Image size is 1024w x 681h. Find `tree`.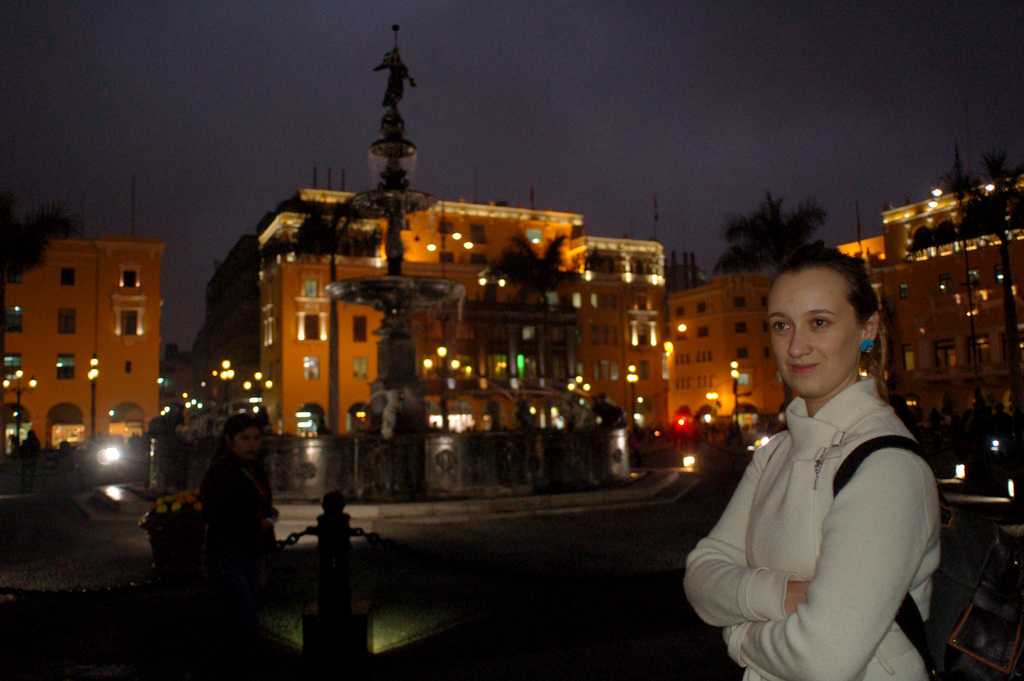
<bbox>492, 231, 582, 405</bbox>.
